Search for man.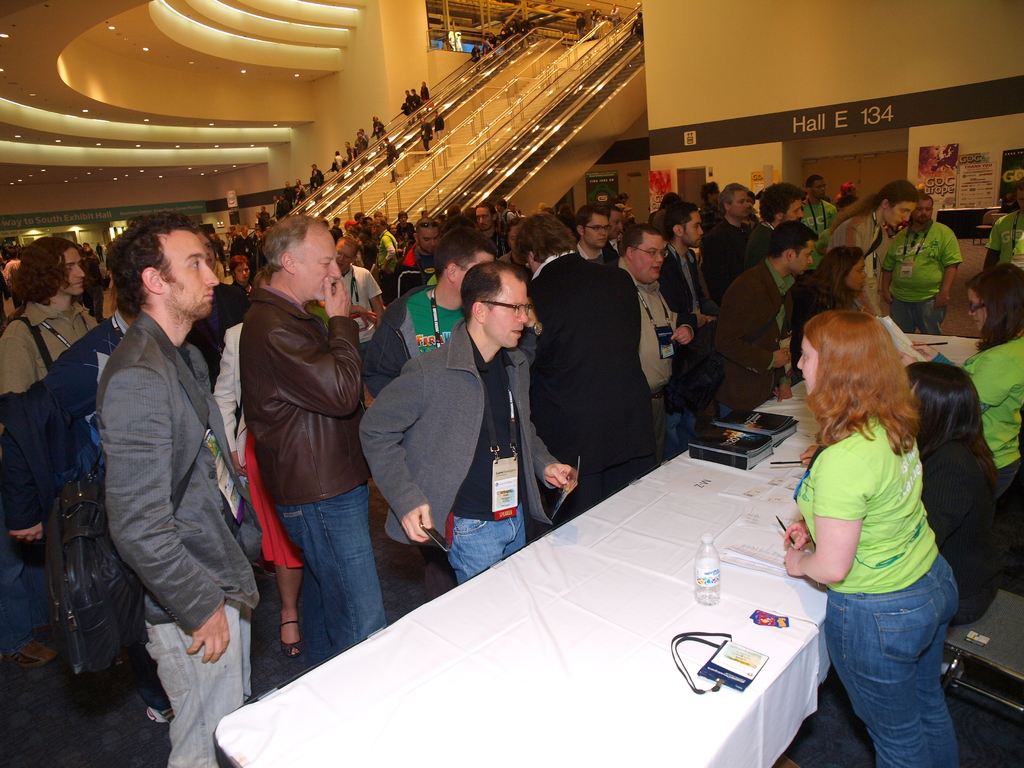
Found at l=355, t=257, r=582, b=582.
